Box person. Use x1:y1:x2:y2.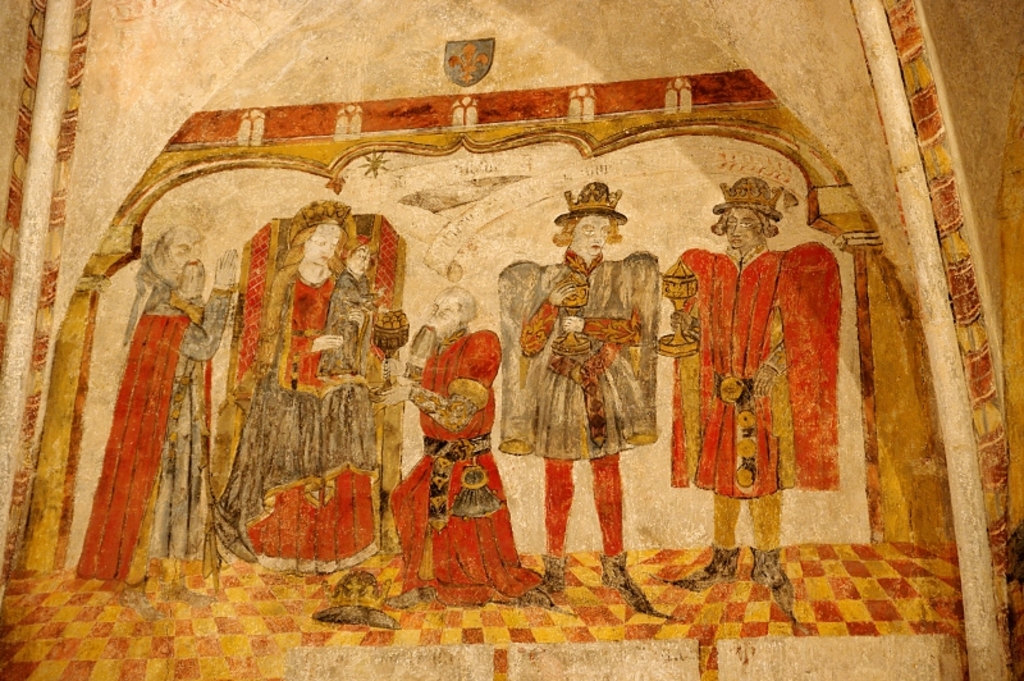
79:221:238:629.
